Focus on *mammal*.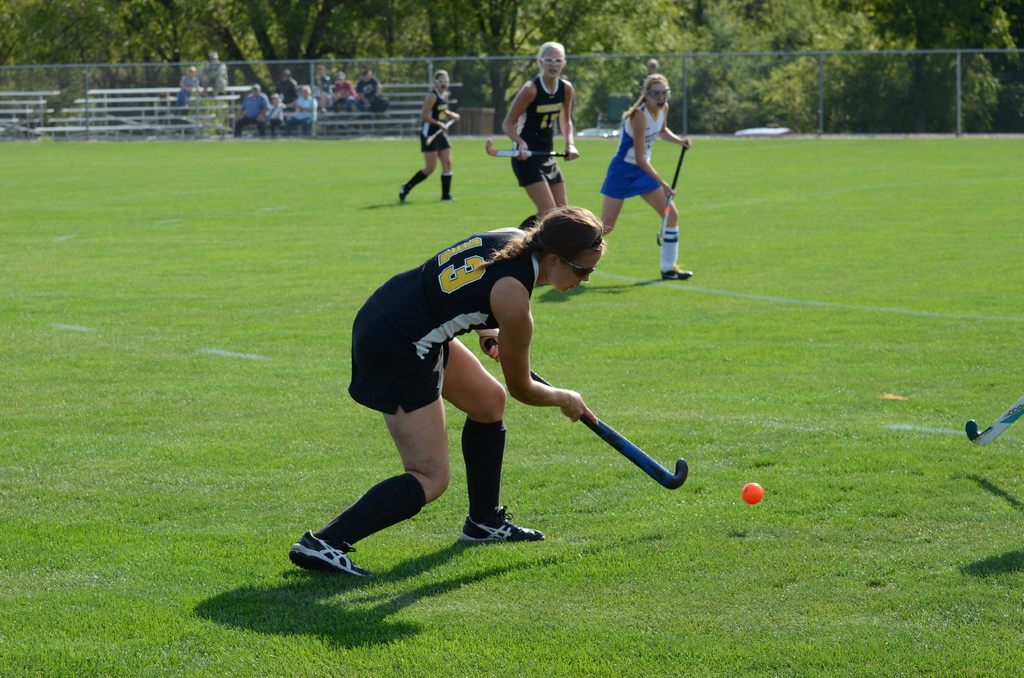
Focused at crop(602, 74, 692, 281).
